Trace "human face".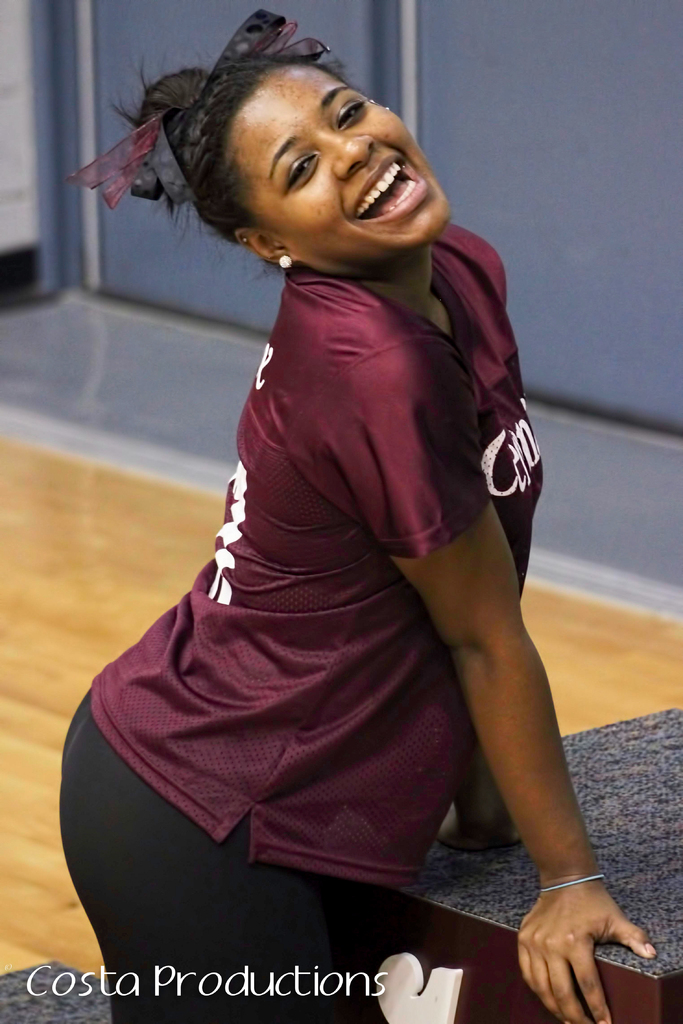
Traced to BBox(232, 64, 451, 264).
